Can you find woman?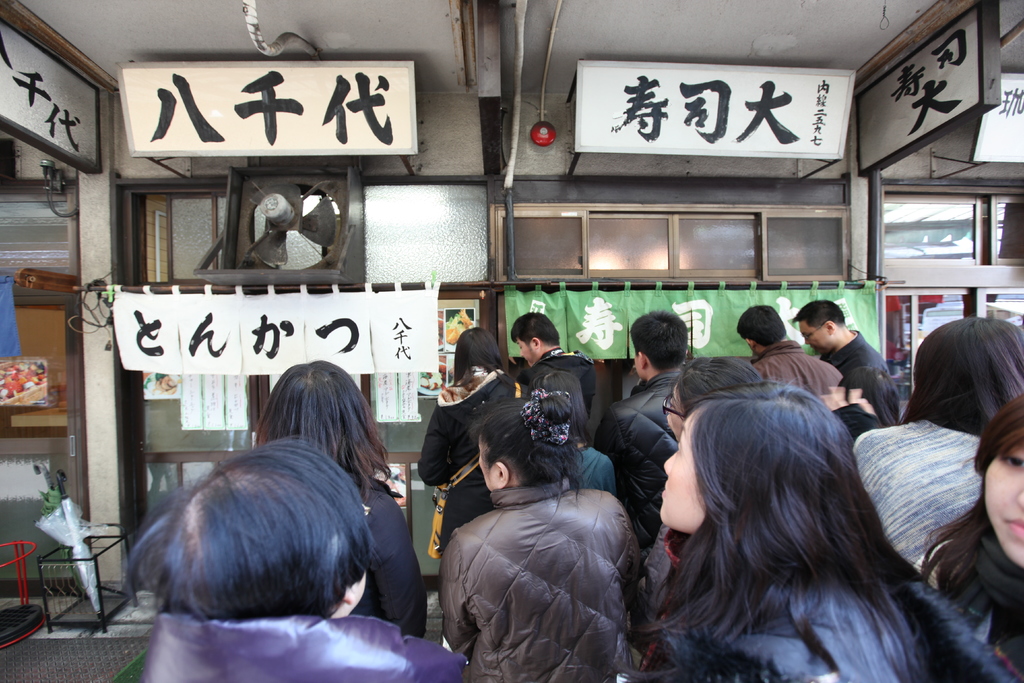
Yes, bounding box: [848, 313, 1023, 575].
